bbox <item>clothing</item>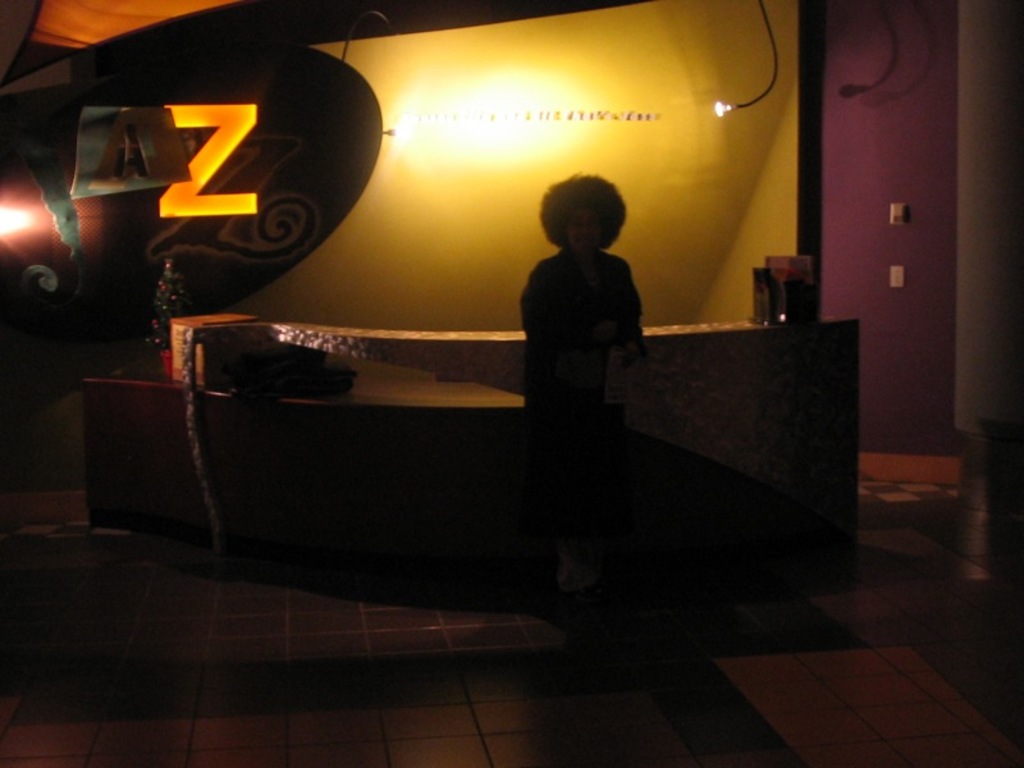
BBox(515, 247, 648, 403)
